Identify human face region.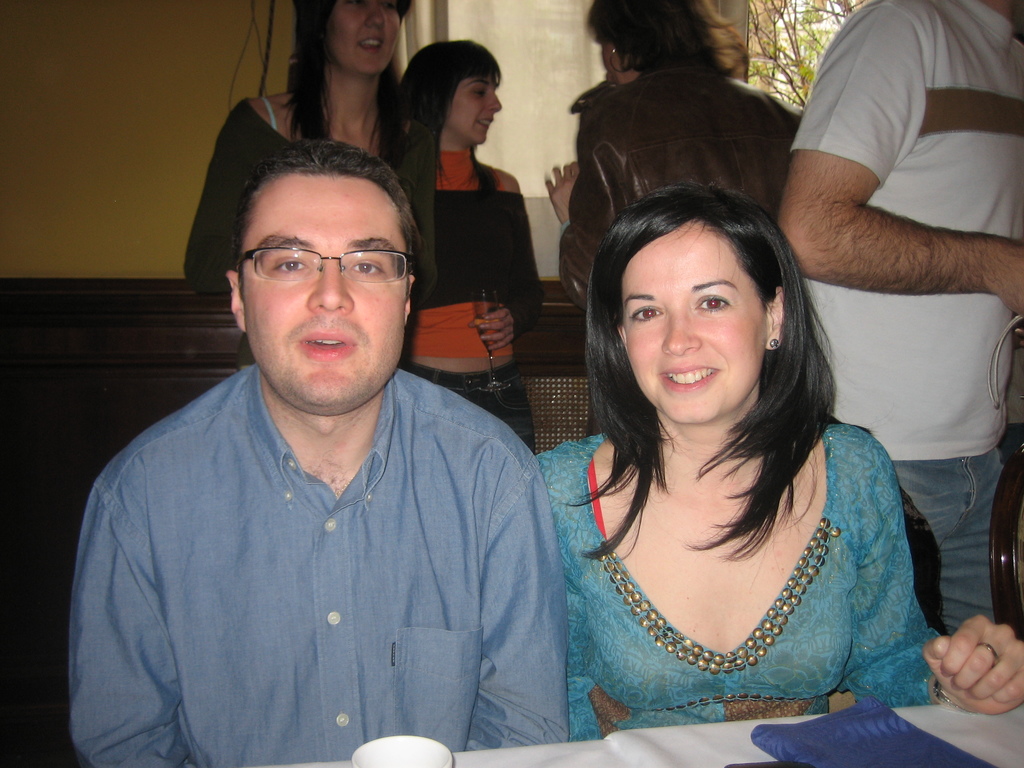
Region: 623/233/759/426.
